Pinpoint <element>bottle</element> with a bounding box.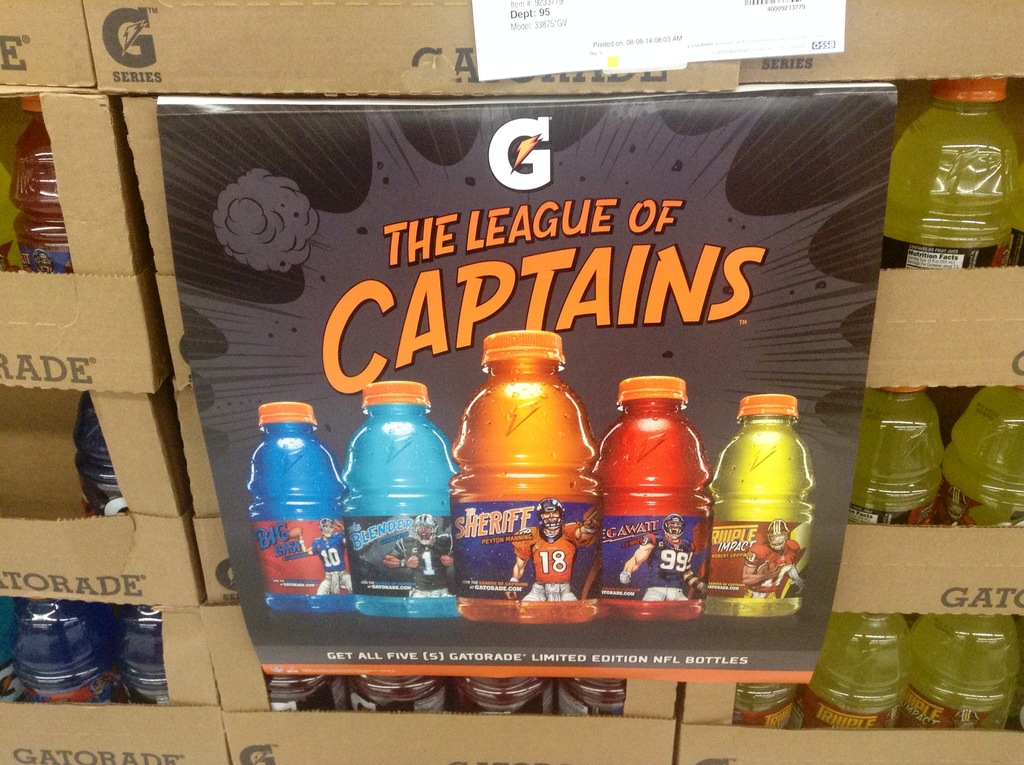
<bbox>844, 382, 945, 531</bbox>.
